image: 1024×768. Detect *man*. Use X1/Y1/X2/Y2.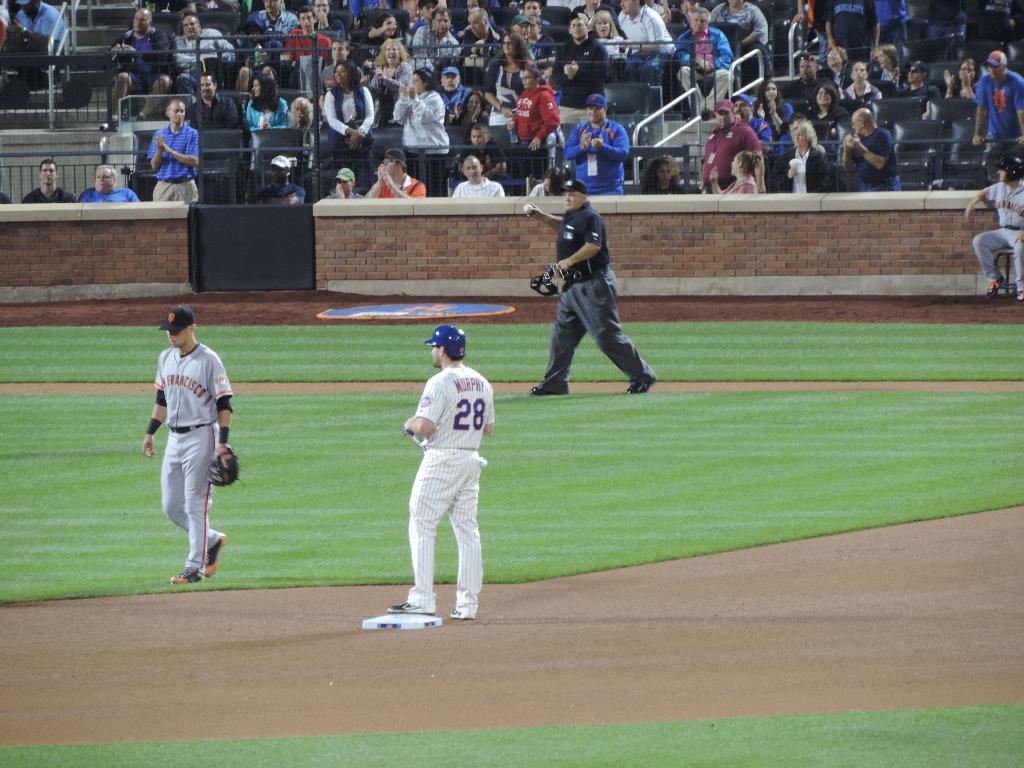
326/167/360/196.
